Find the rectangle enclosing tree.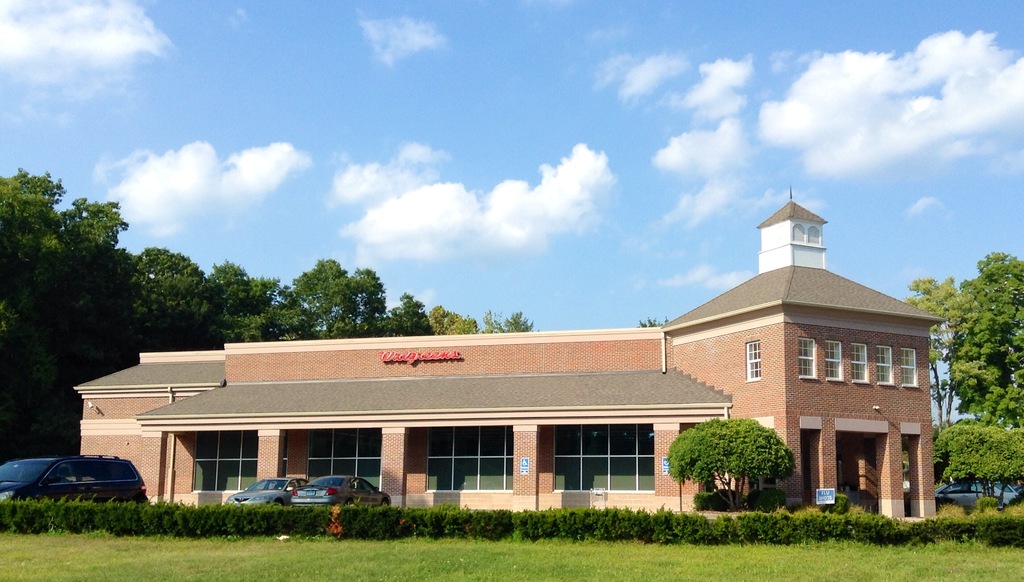
region(897, 268, 975, 423).
